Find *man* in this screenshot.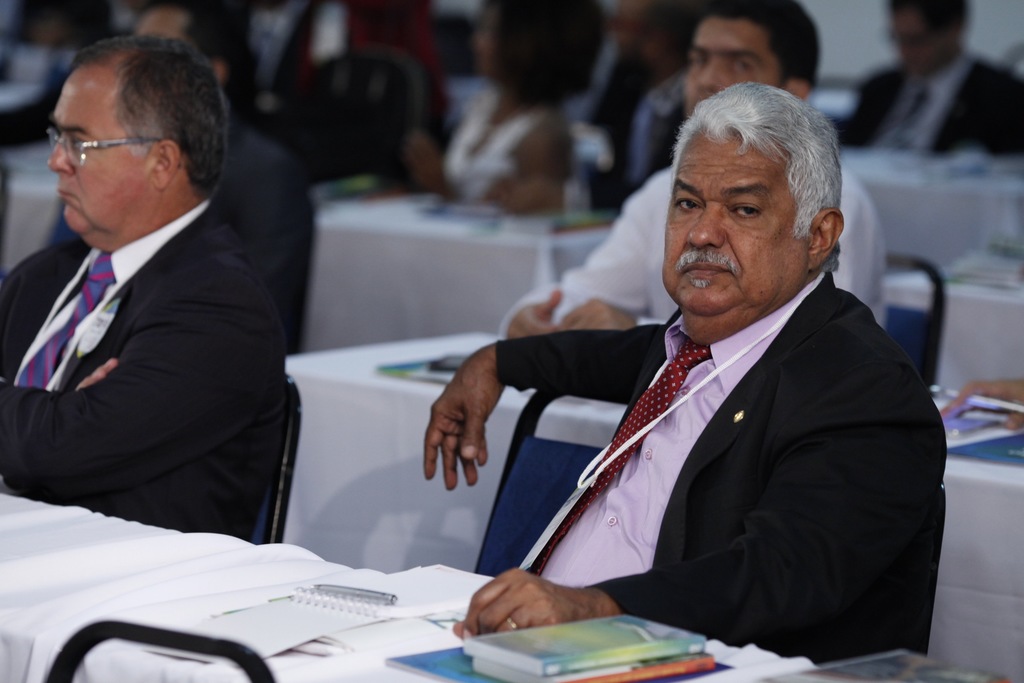
The bounding box for *man* is 495:0:885:342.
